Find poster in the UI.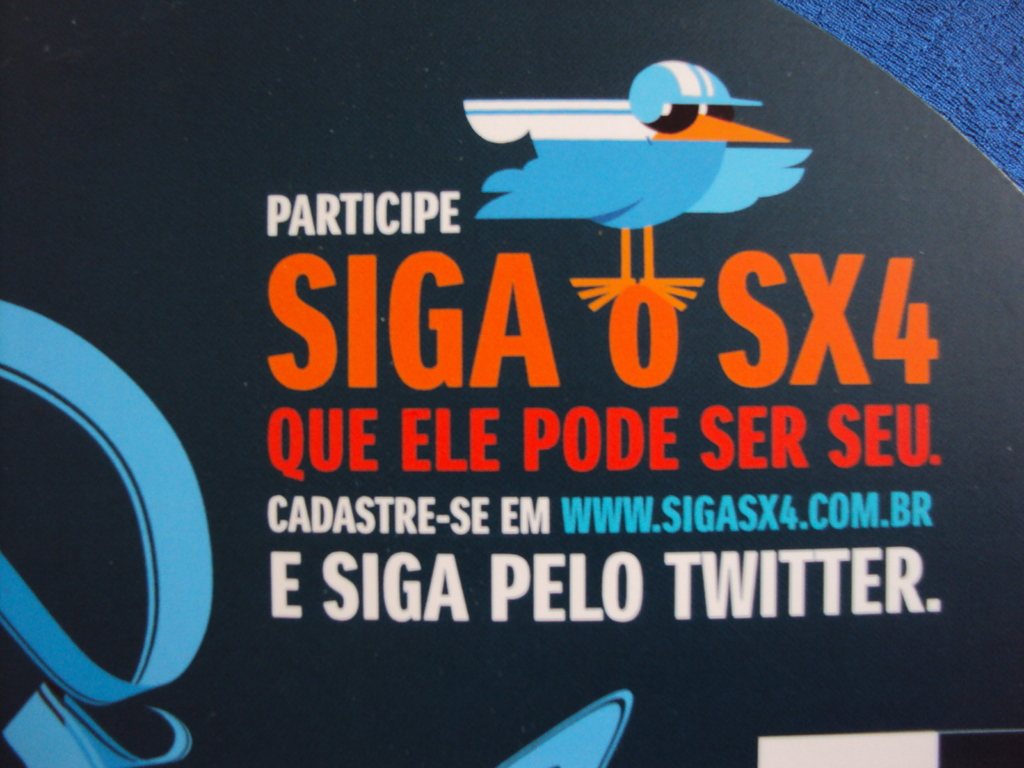
UI element at crop(0, 1, 1023, 767).
